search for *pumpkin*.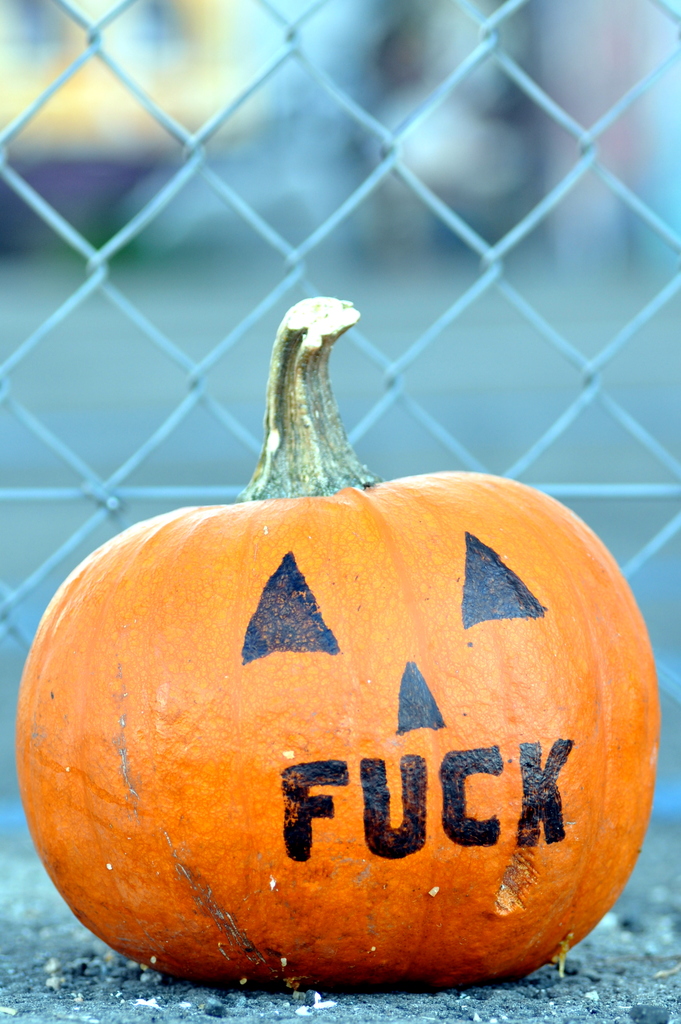
Found at 24/298/650/973.
